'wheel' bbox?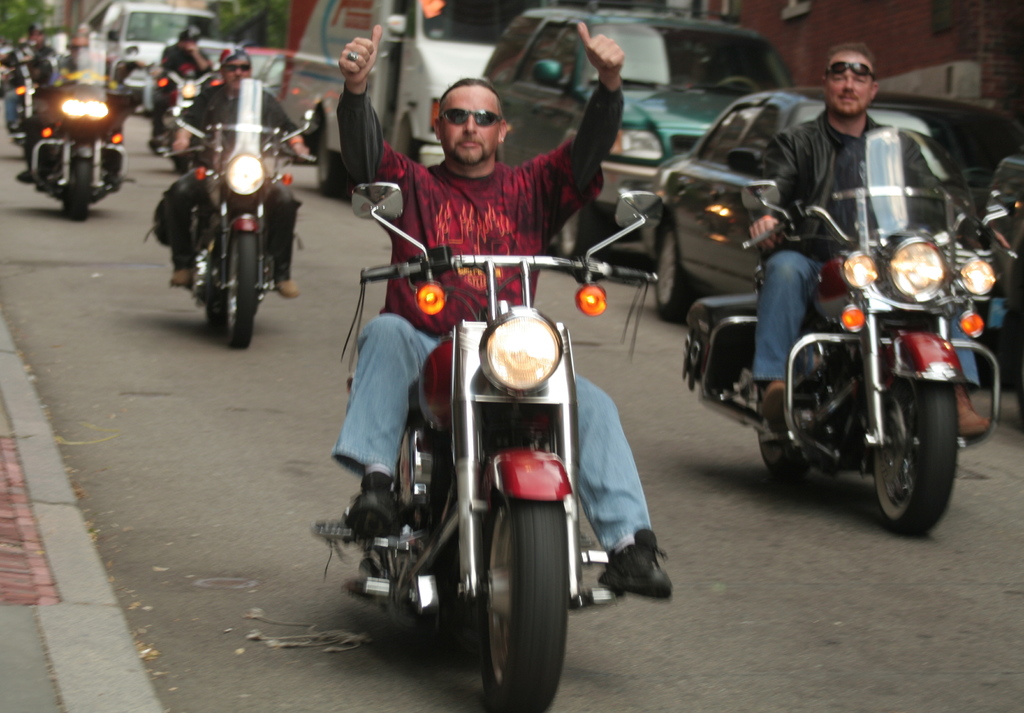
<box>223,214,252,353</box>
